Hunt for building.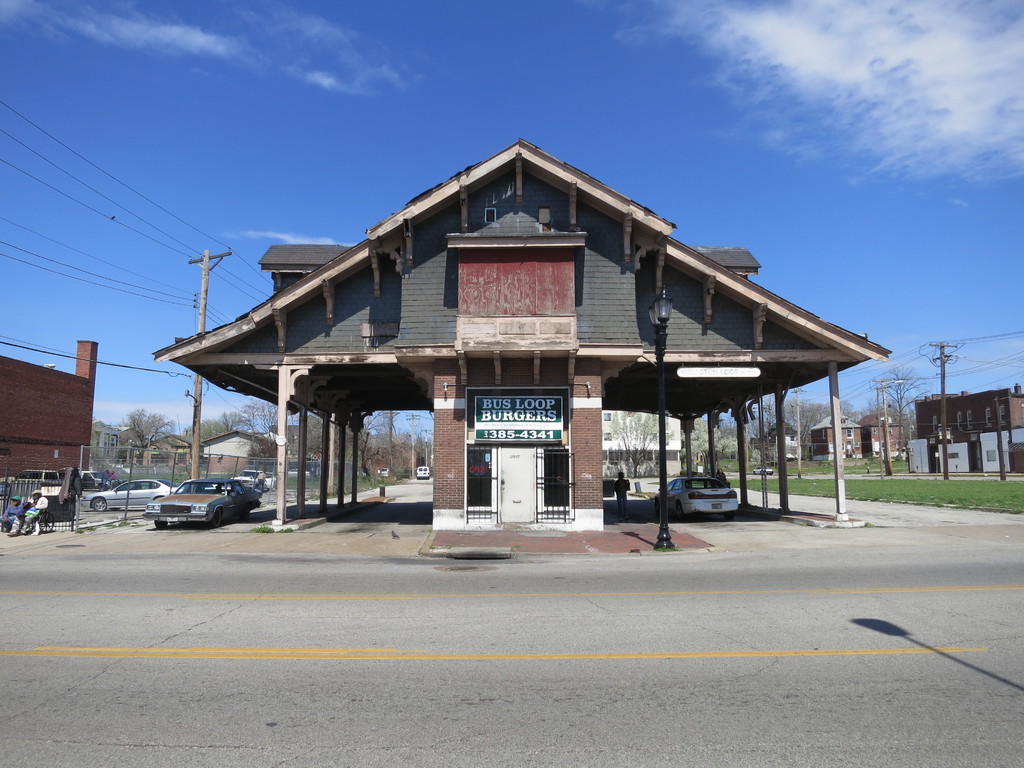
Hunted down at <box>856,414,902,460</box>.
